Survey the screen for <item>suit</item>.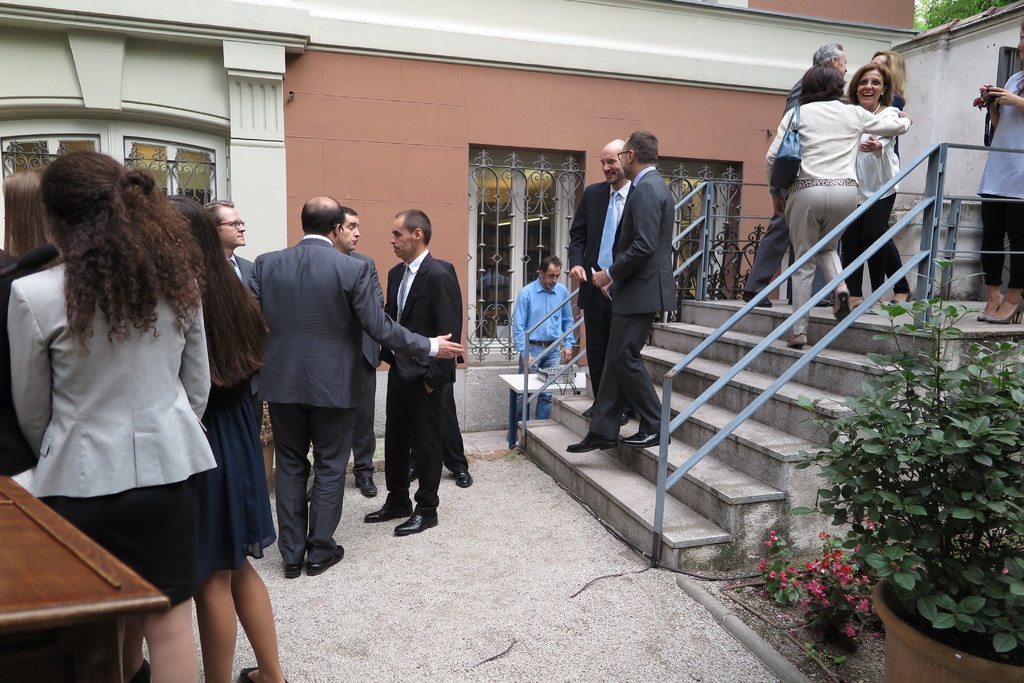
Survey found: region(382, 253, 461, 507).
